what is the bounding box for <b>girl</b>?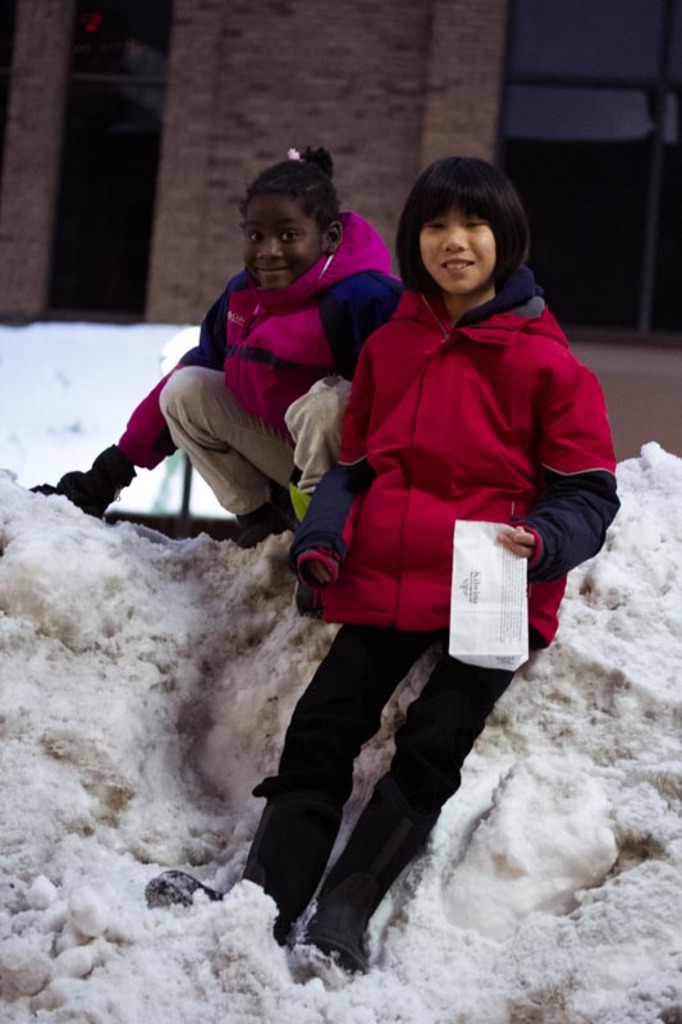
[x1=143, y1=152, x2=626, y2=992].
